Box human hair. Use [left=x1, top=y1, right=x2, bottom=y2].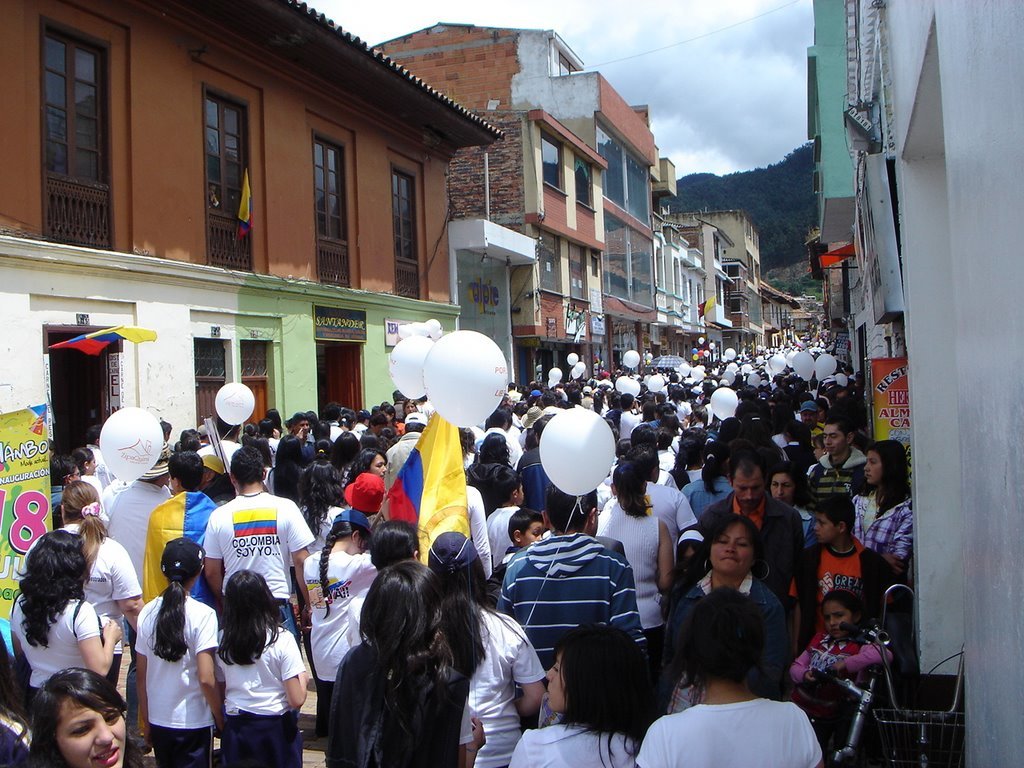
[left=141, top=568, right=195, bottom=661].
